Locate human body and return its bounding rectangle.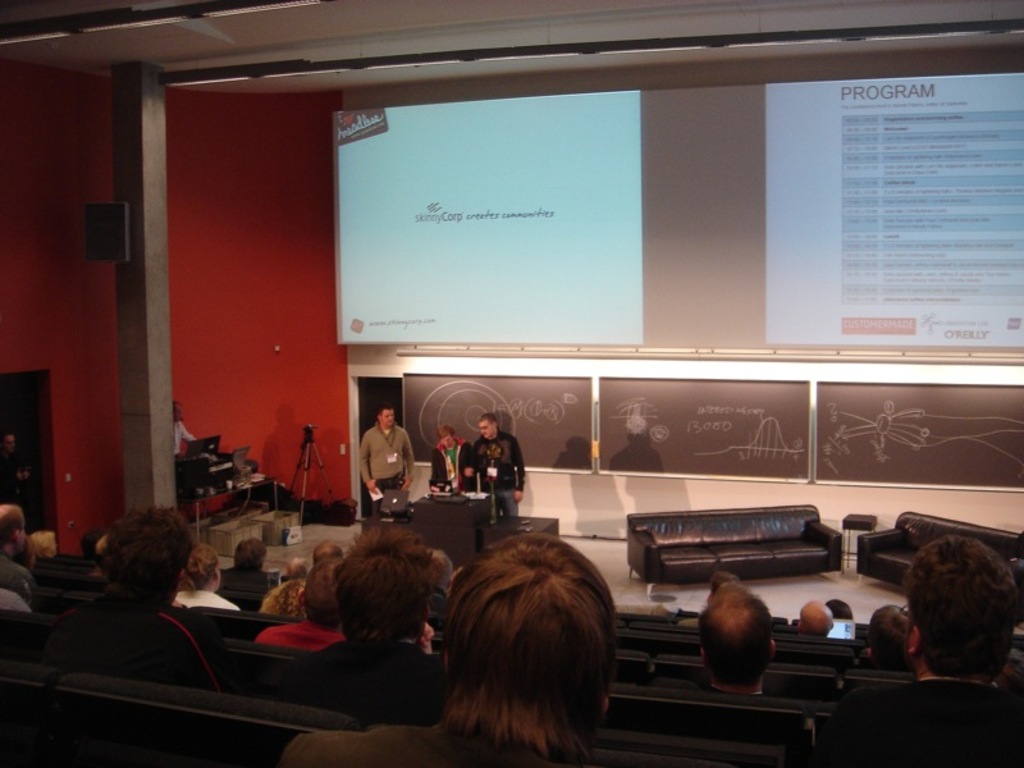
BBox(4, 426, 33, 518).
